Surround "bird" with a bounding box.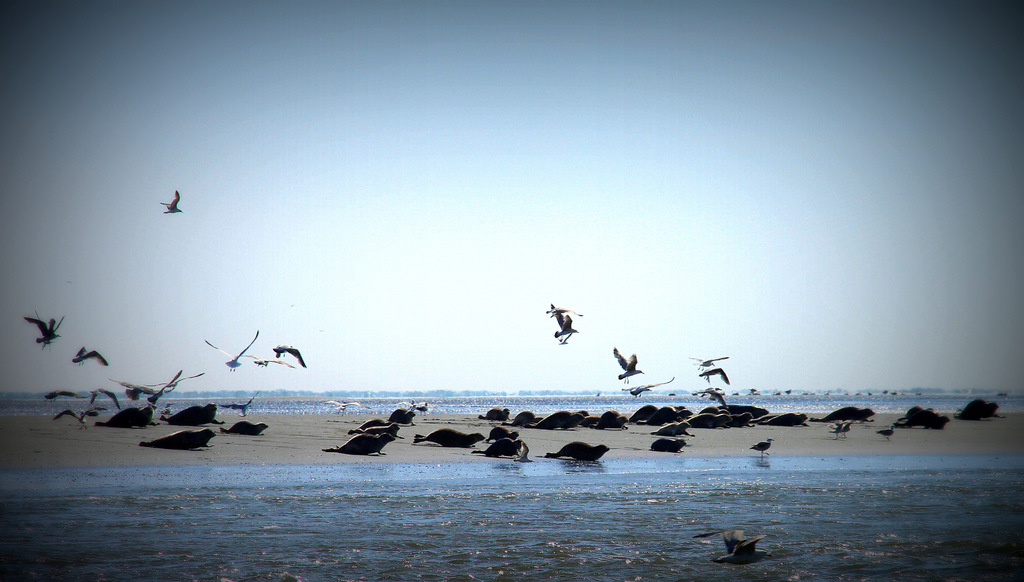
{"x1": 85, "y1": 383, "x2": 123, "y2": 412}.
